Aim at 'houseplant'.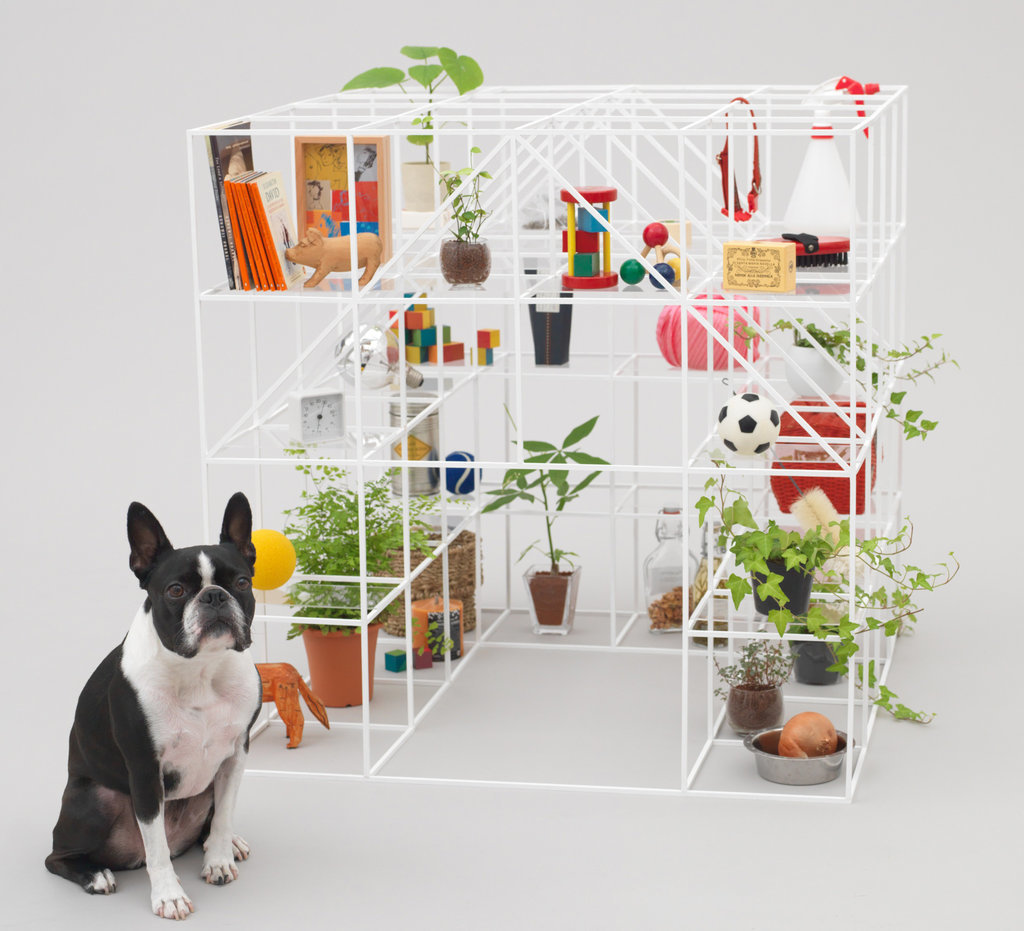
Aimed at <bbox>788, 566, 943, 724</bbox>.
